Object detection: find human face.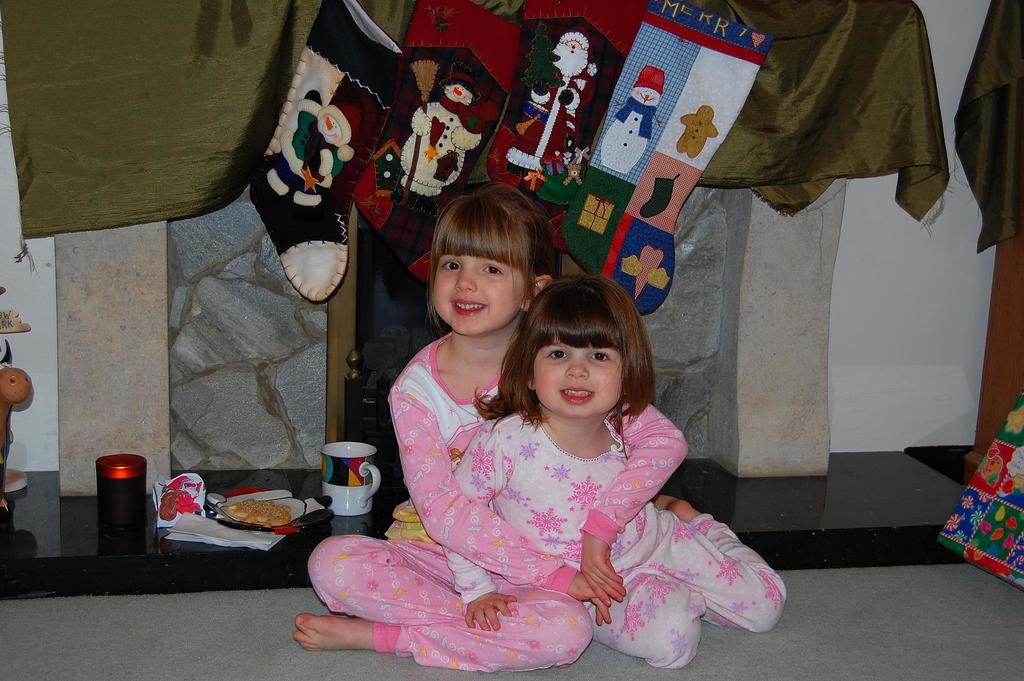
(433,250,531,337).
